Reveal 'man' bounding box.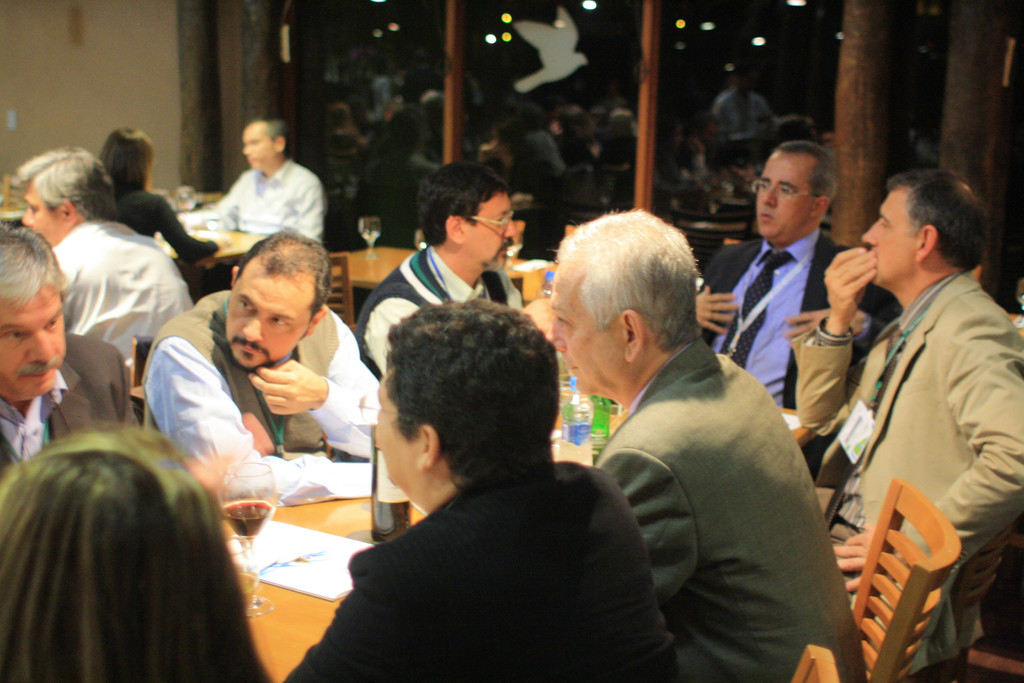
Revealed: crop(548, 206, 871, 670).
